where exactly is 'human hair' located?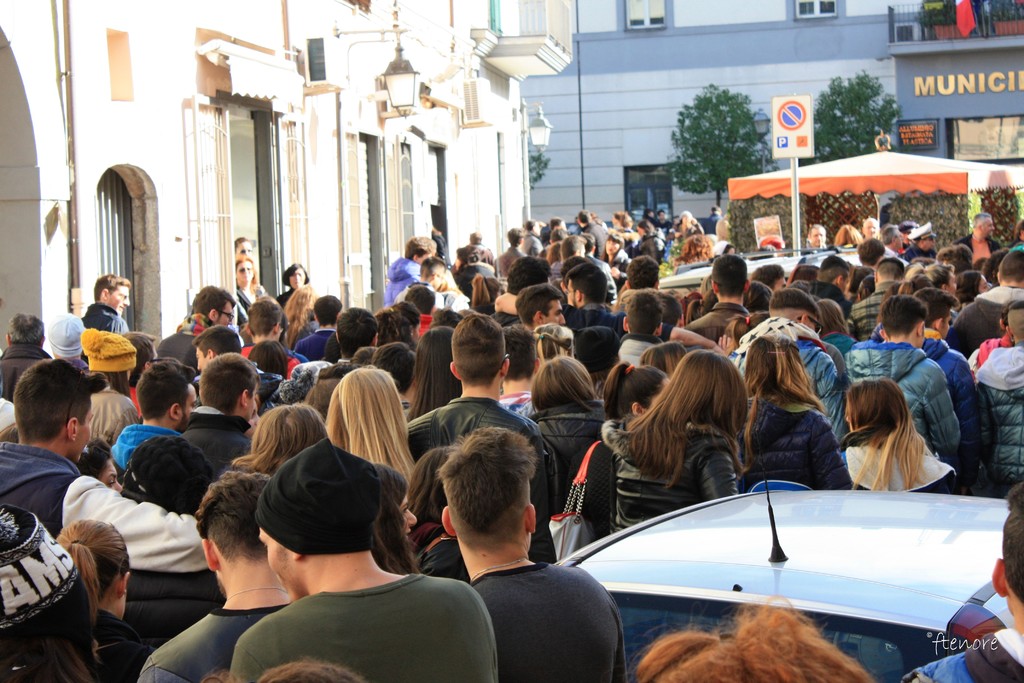
Its bounding box is bbox=(373, 306, 404, 344).
